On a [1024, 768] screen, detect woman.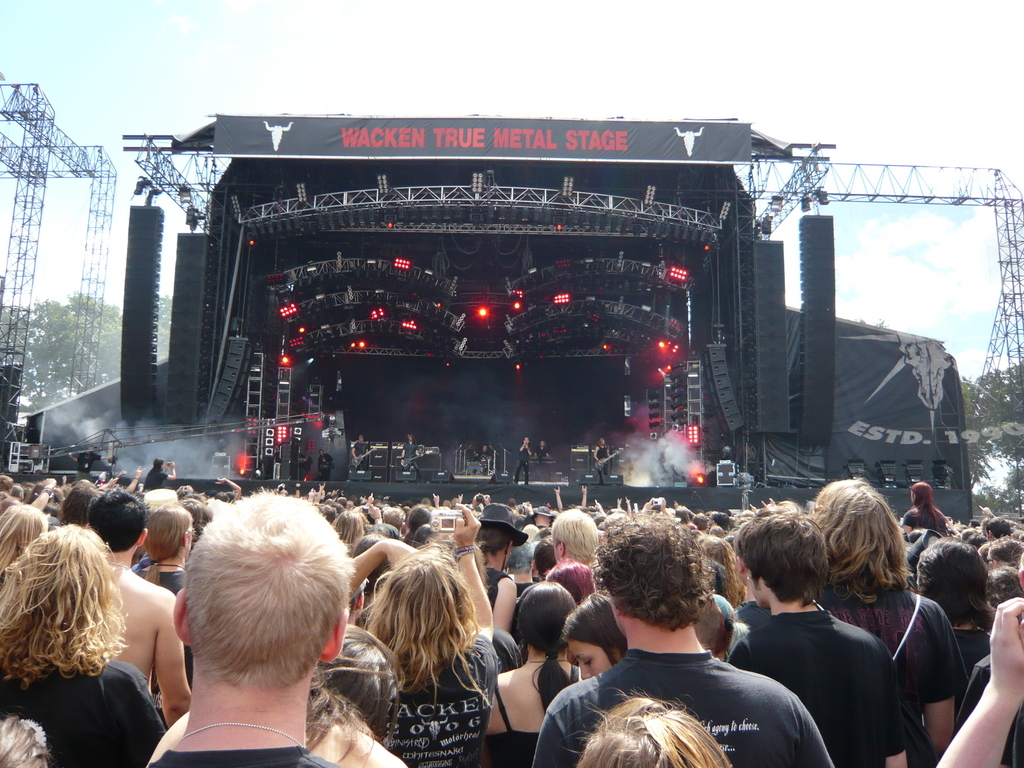
rect(357, 504, 499, 767).
